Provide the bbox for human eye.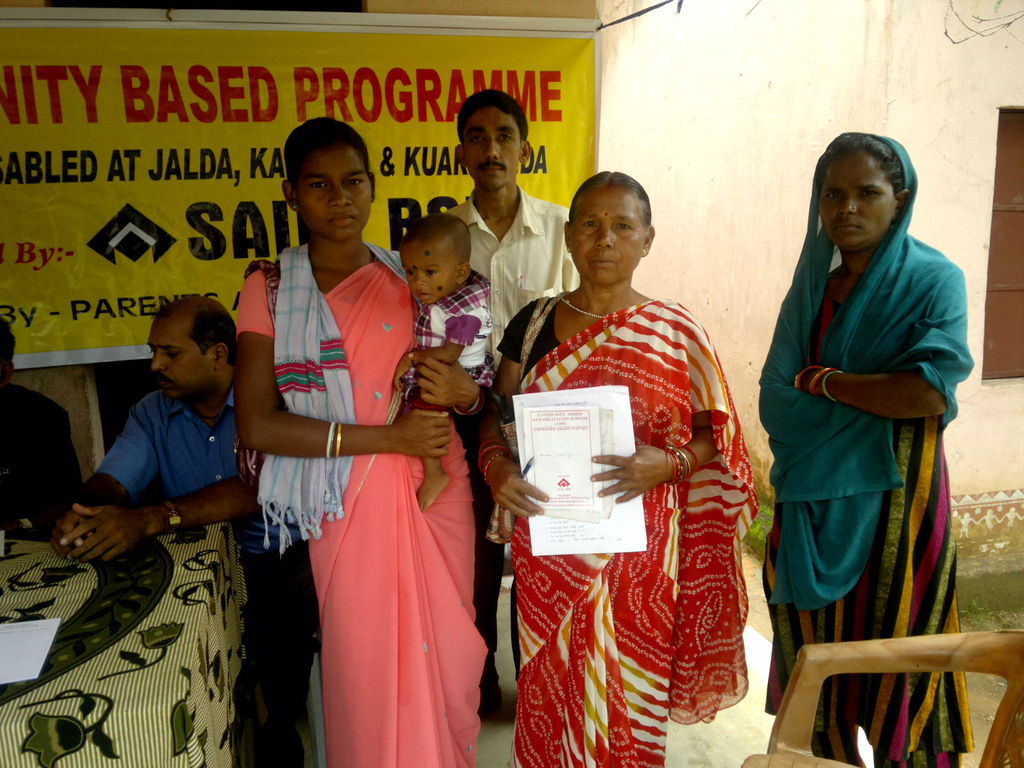
box=[616, 222, 635, 234].
